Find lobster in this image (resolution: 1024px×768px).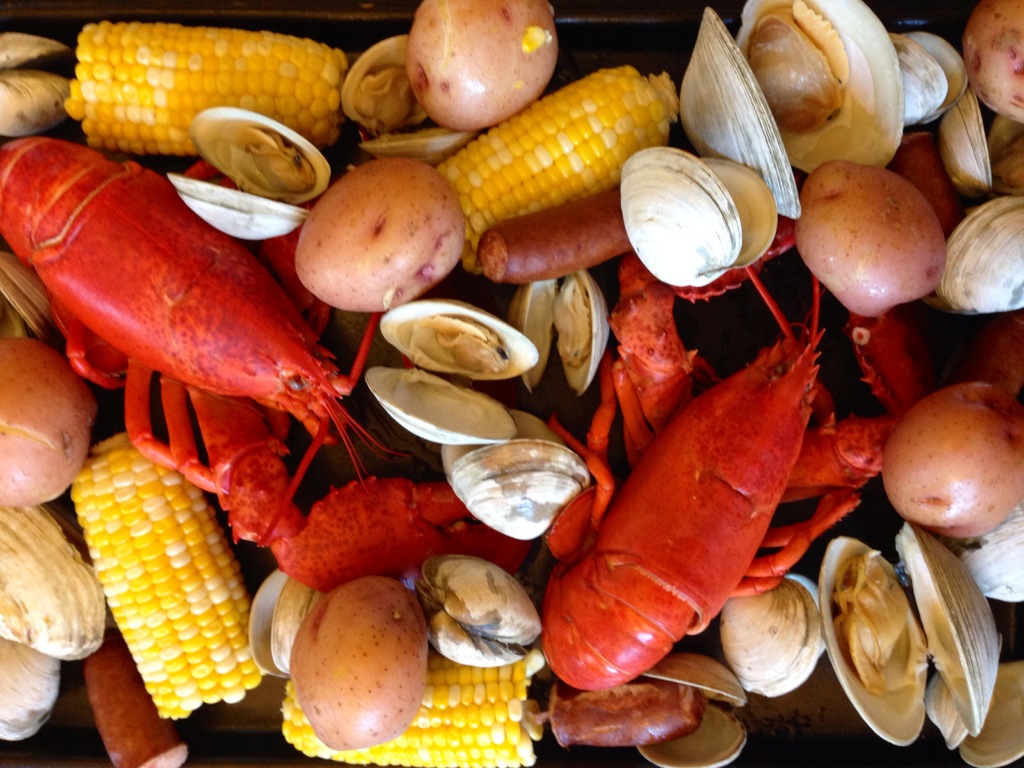
(548,135,936,699).
